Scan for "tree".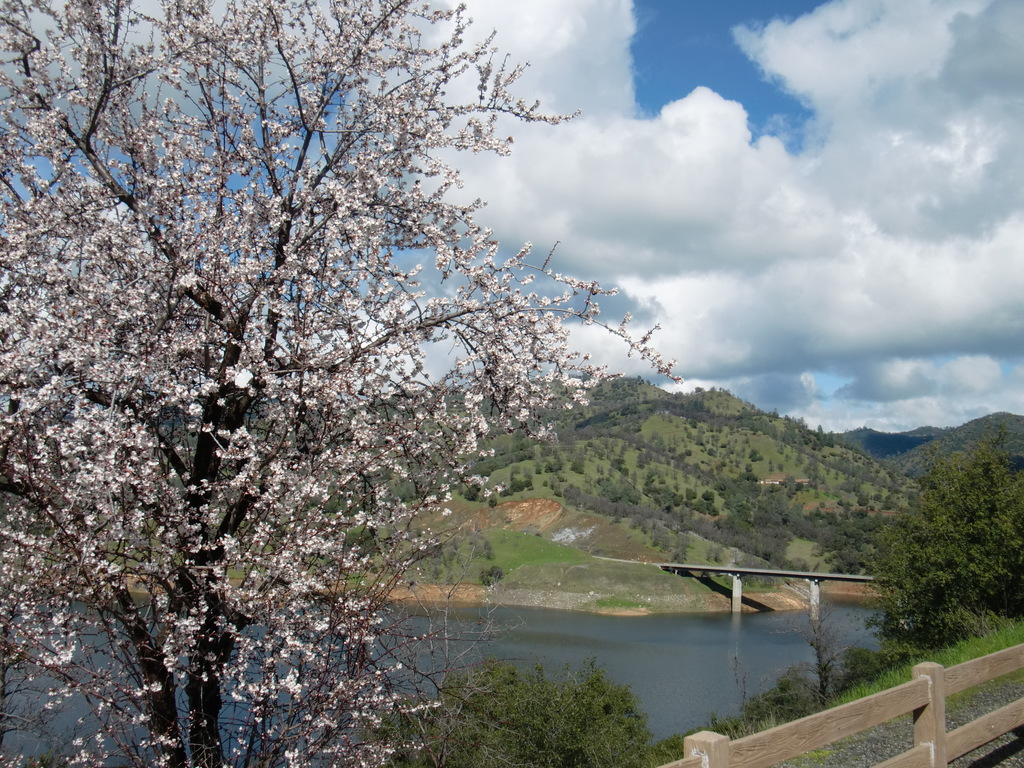
Scan result: {"x1": 79, "y1": 56, "x2": 616, "y2": 687}.
